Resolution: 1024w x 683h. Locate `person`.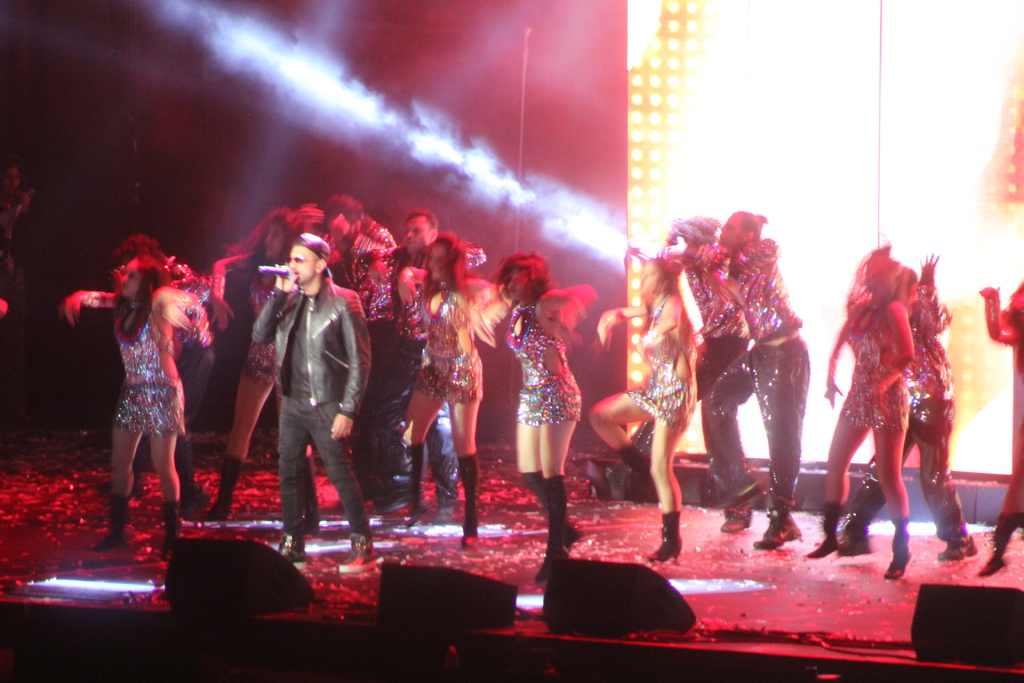
[x1=253, y1=210, x2=371, y2=574].
